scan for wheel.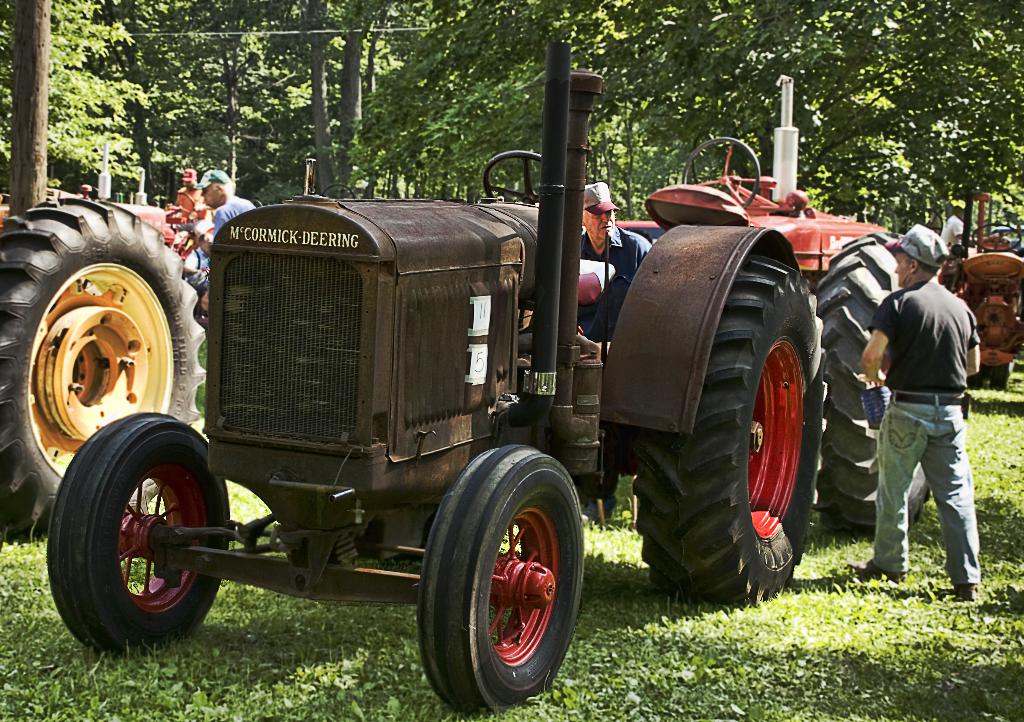
Scan result: detection(813, 230, 931, 540).
